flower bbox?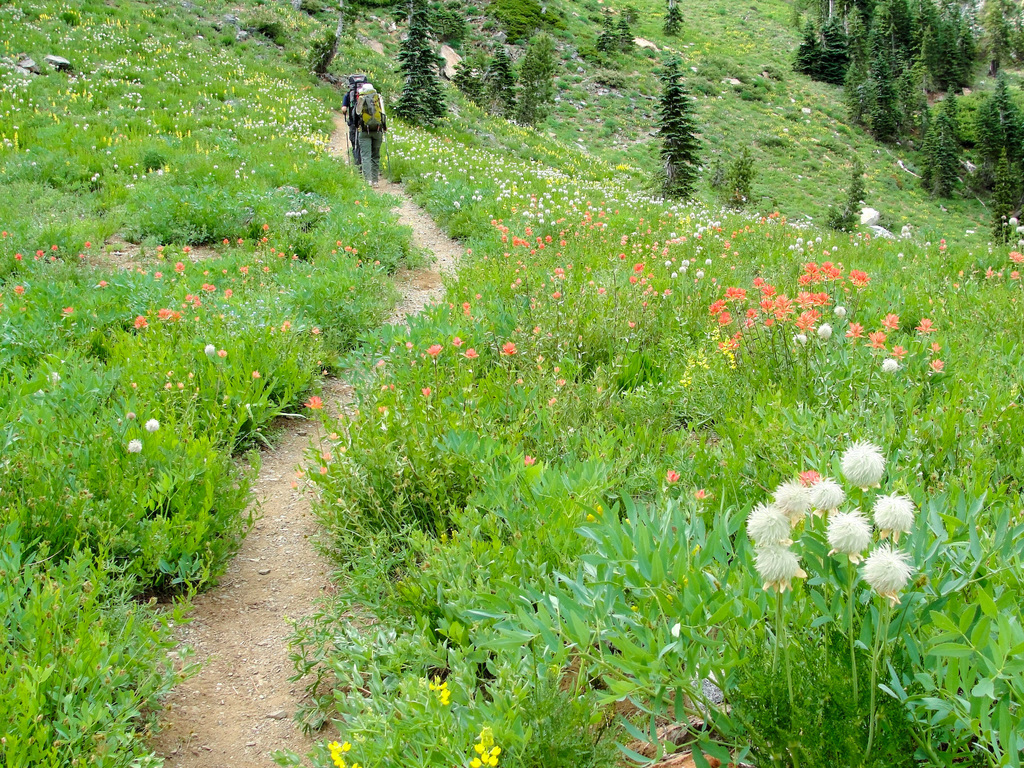
{"x1": 844, "y1": 321, "x2": 865, "y2": 337}
